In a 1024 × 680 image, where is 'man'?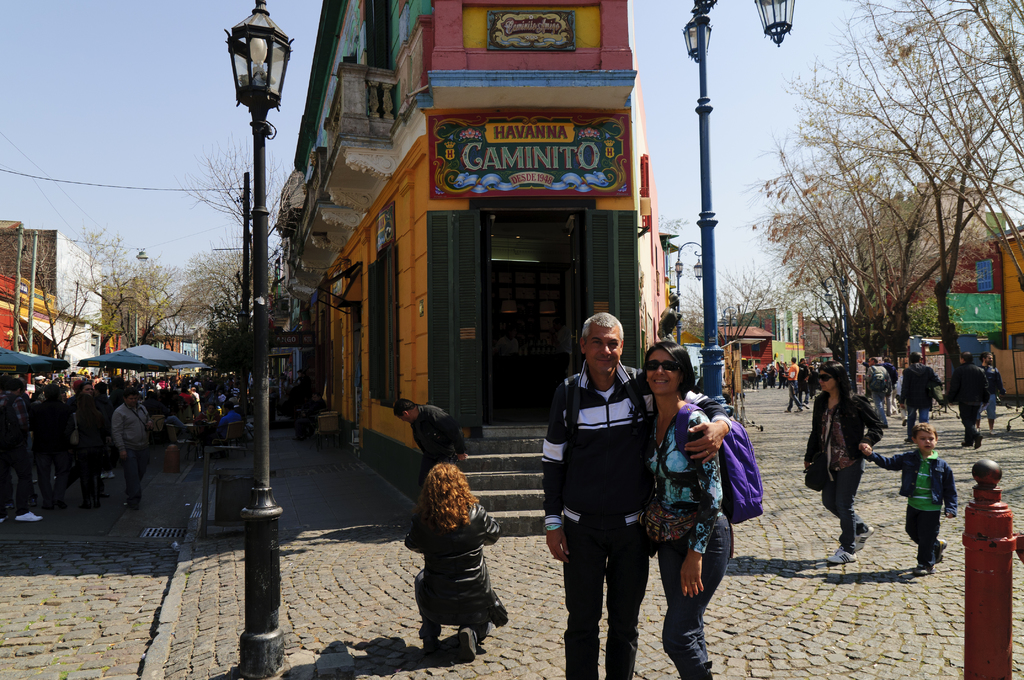
bbox(545, 311, 732, 679).
